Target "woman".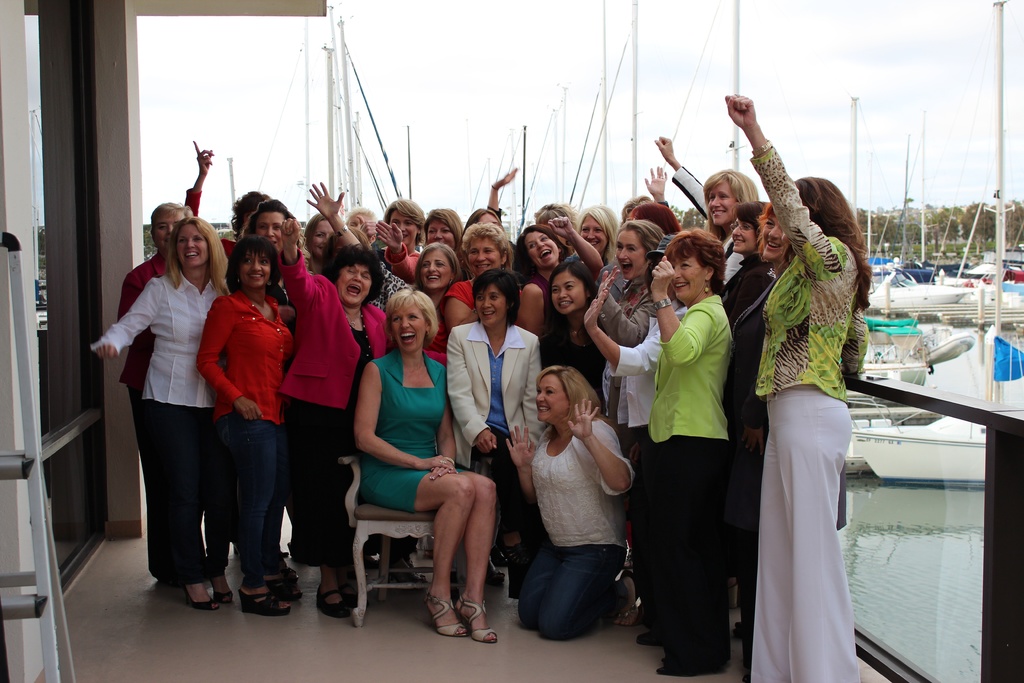
Target region: <bbox>298, 208, 340, 278</bbox>.
